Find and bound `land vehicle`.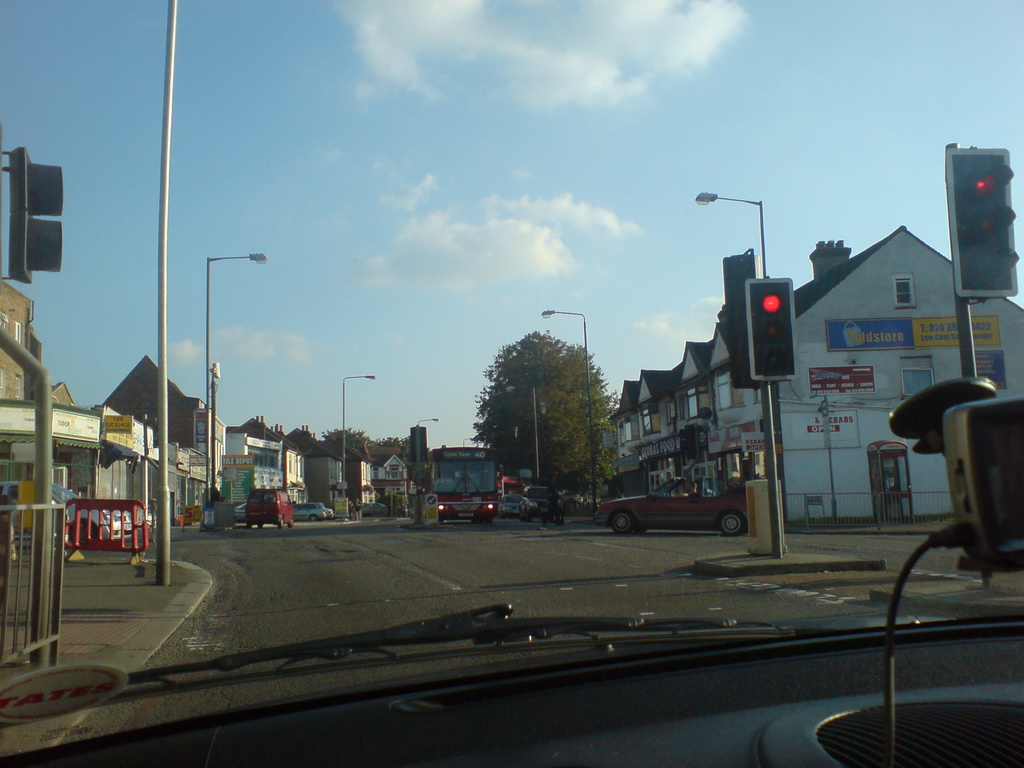
Bound: [429,447,497,525].
